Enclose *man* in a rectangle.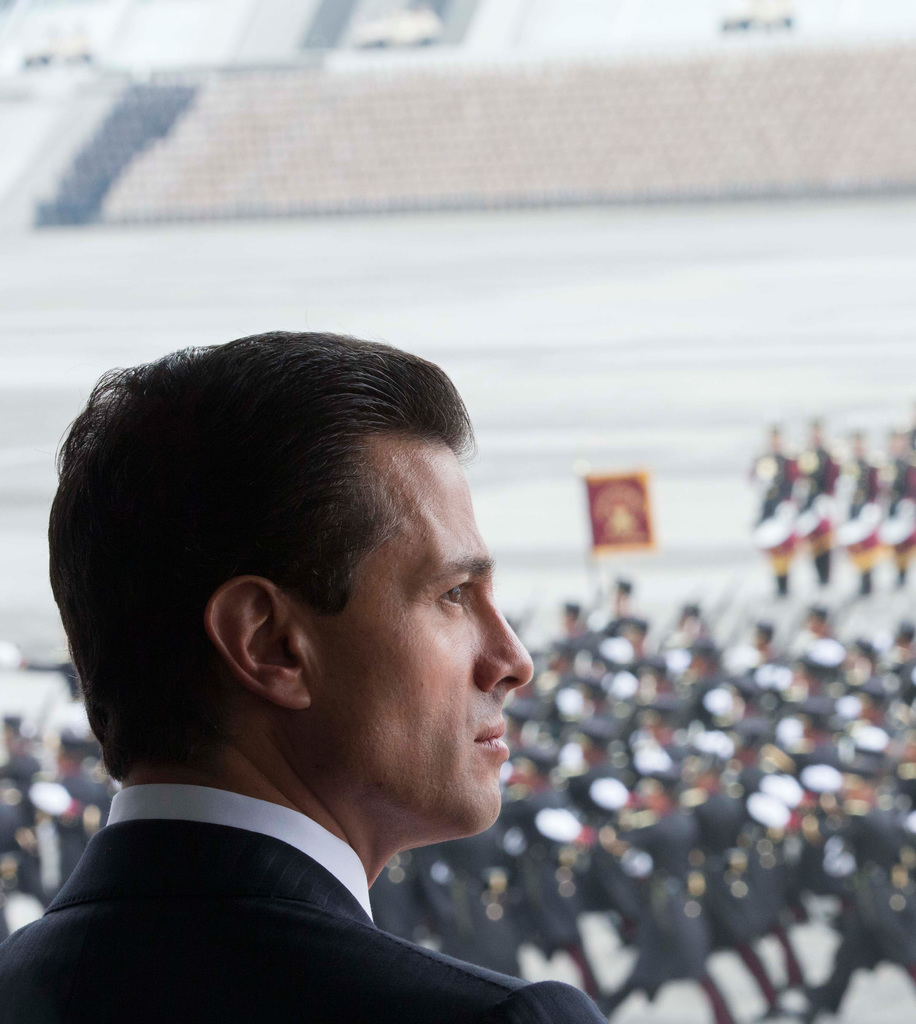
bbox(833, 422, 891, 594).
